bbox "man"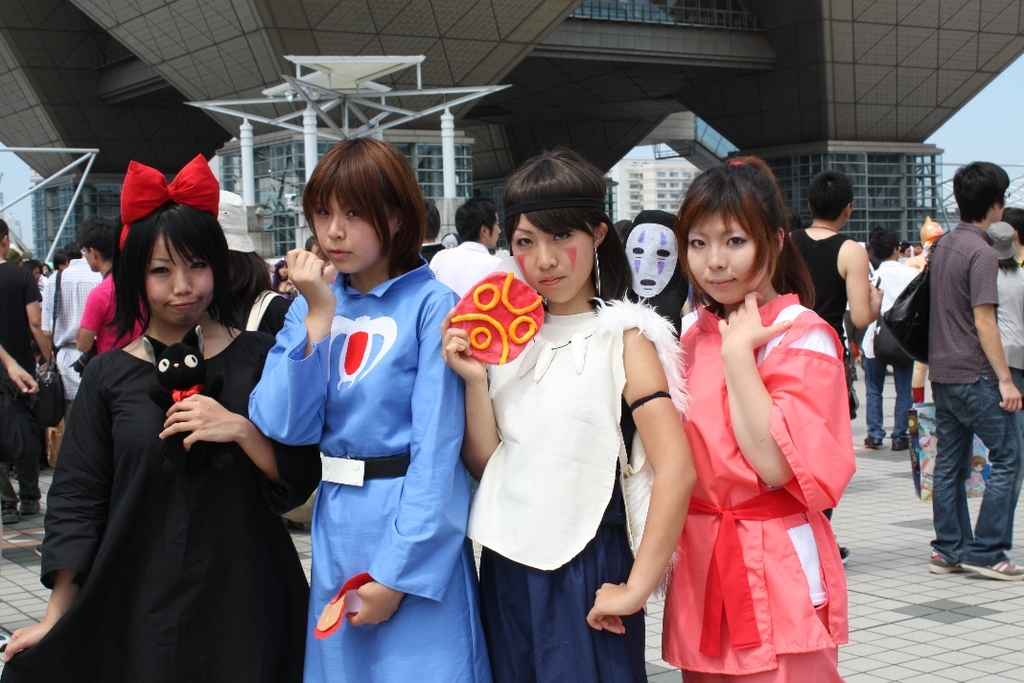
Rect(40, 247, 103, 412)
